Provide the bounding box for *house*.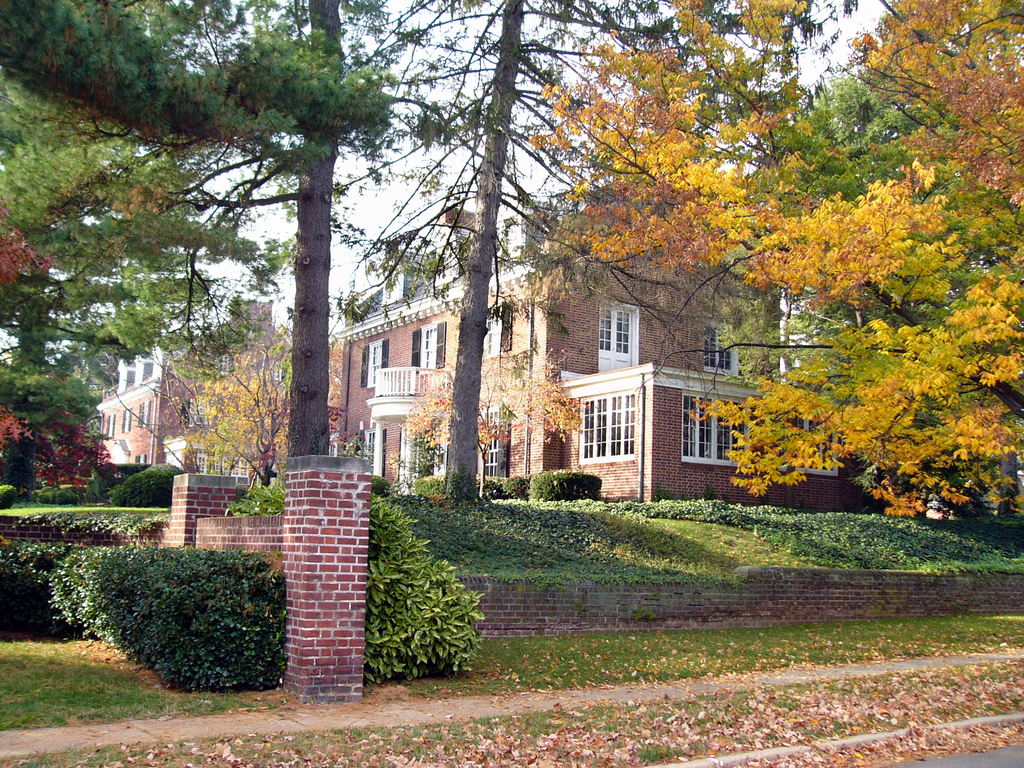
rect(333, 205, 856, 504).
